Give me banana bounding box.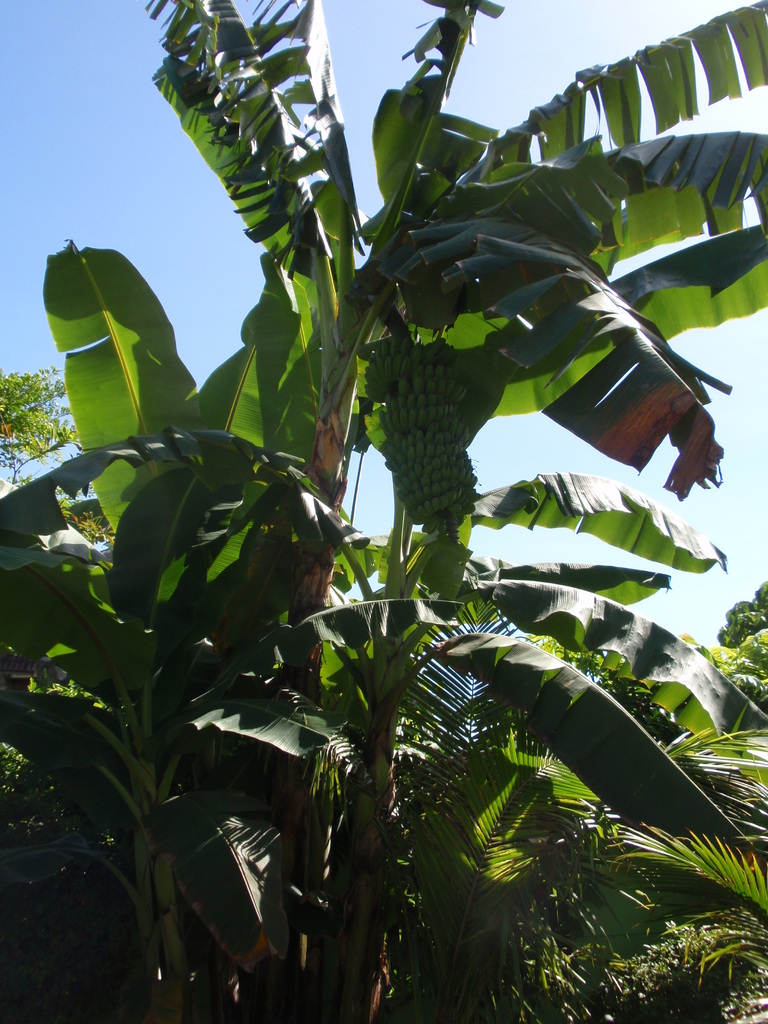
crop(399, 401, 408, 429).
